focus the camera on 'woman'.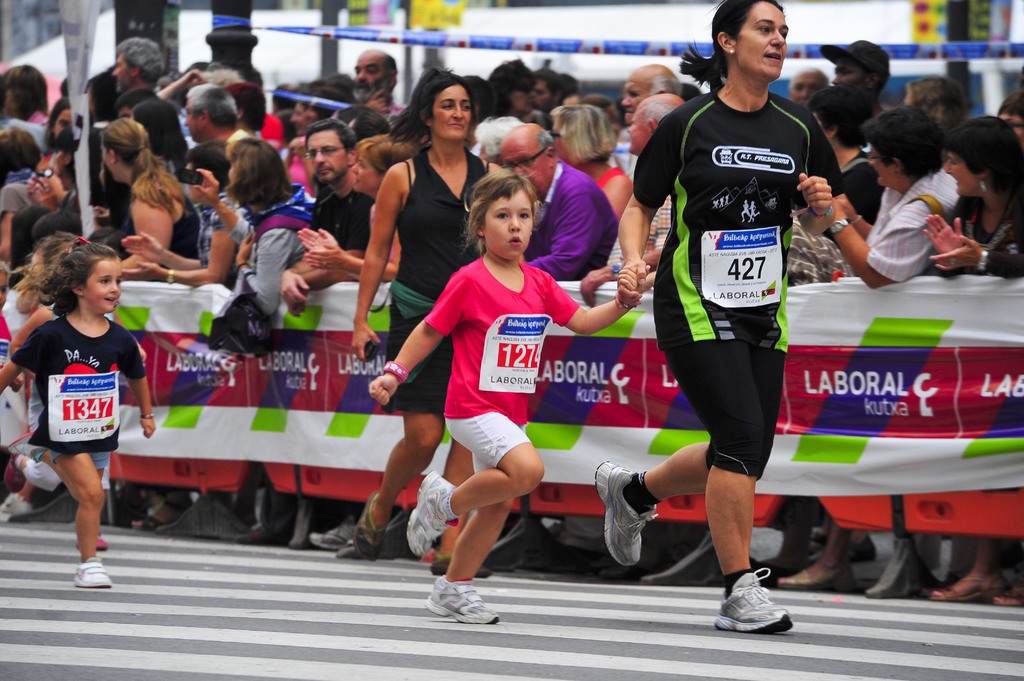
Focus region: x1=120 y1=140 x2=246 y2=285.
